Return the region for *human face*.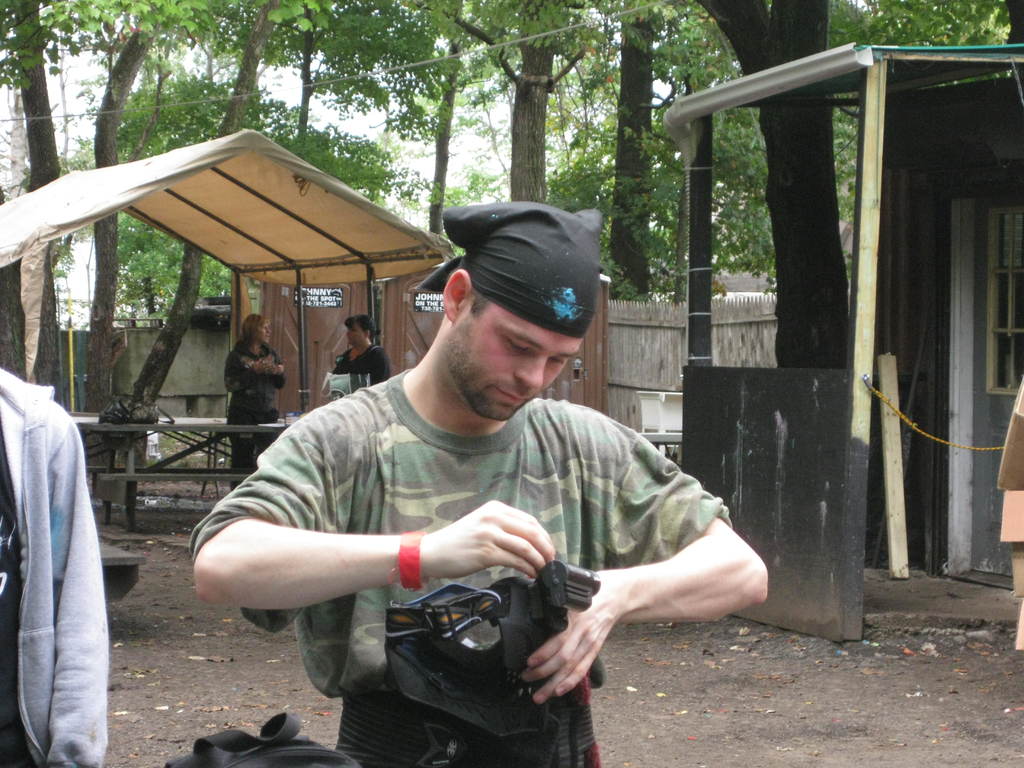
locate(445, 301, 583, 421).
